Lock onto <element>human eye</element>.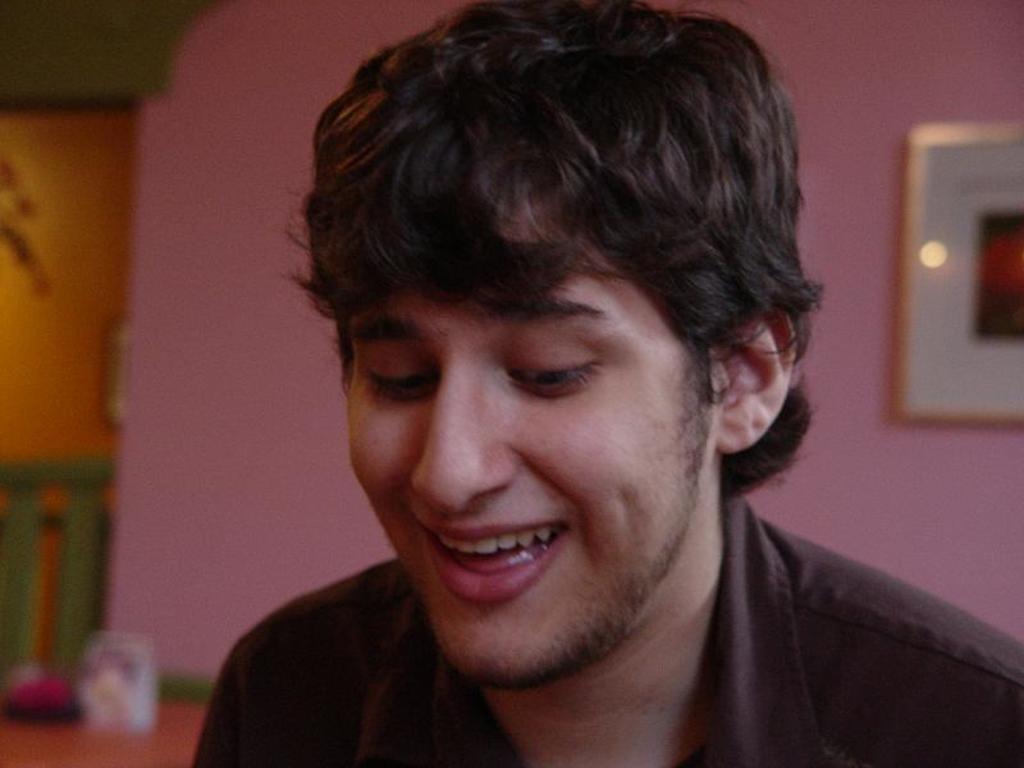
Locked: detection(361, 346, 445, 394).
